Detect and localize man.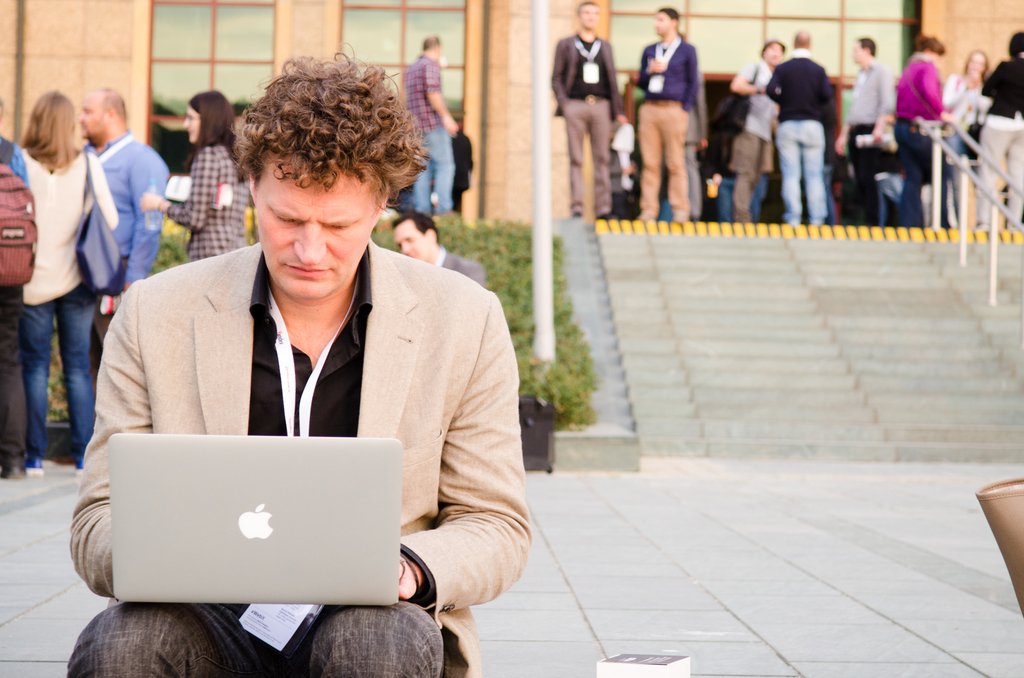
Localized at Rect(79, 84, 170, 424).
